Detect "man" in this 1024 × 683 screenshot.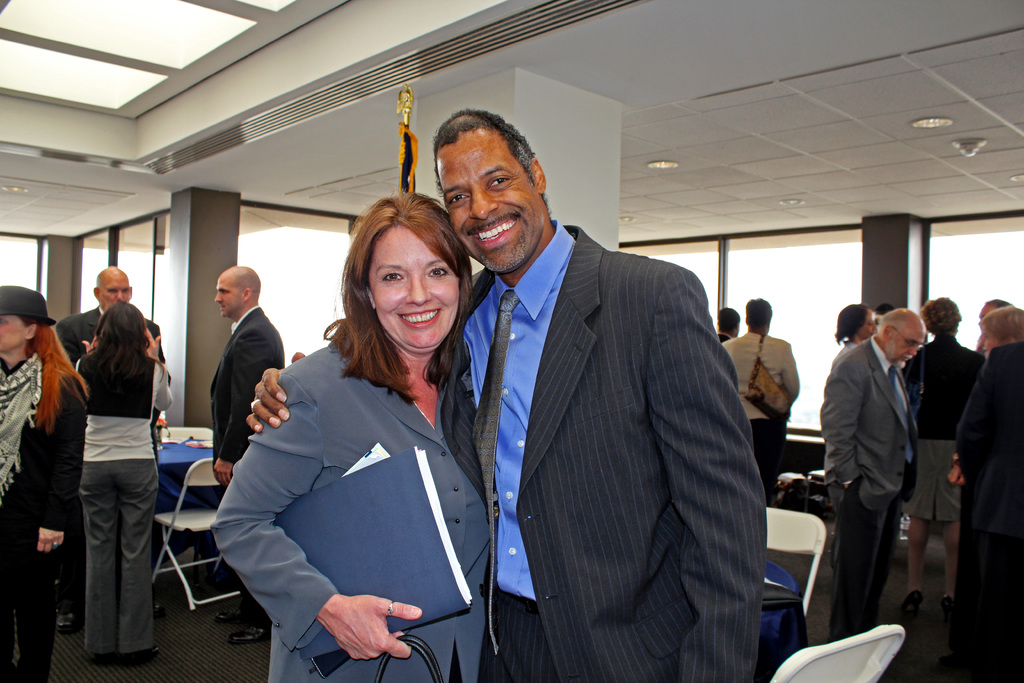
Detection: <bbox>822, 304, 929, 646</bbox>.
